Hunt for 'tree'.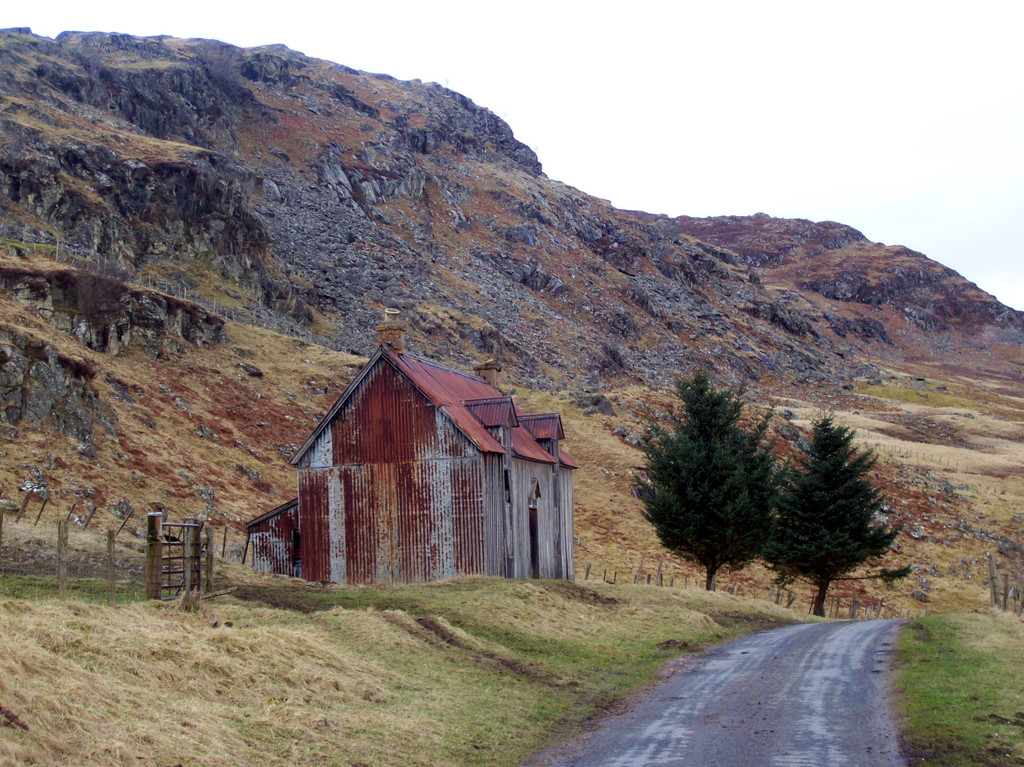
Hunted down at (left=631, top=373, right=785, bottom=593).
